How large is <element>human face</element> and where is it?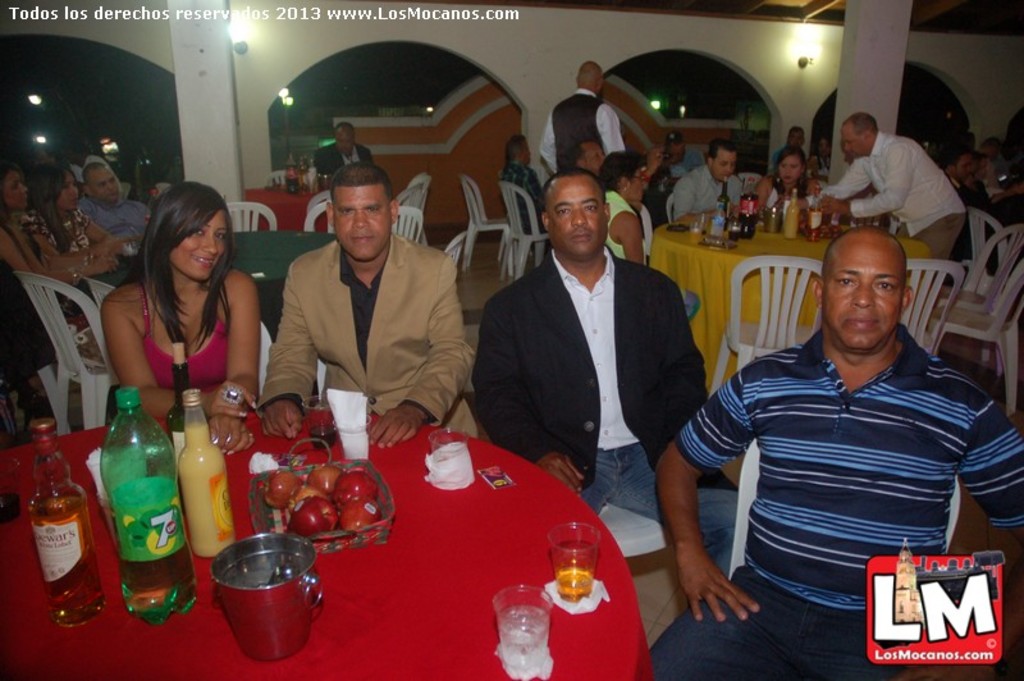
Bounding box: [788,131,803,147].
